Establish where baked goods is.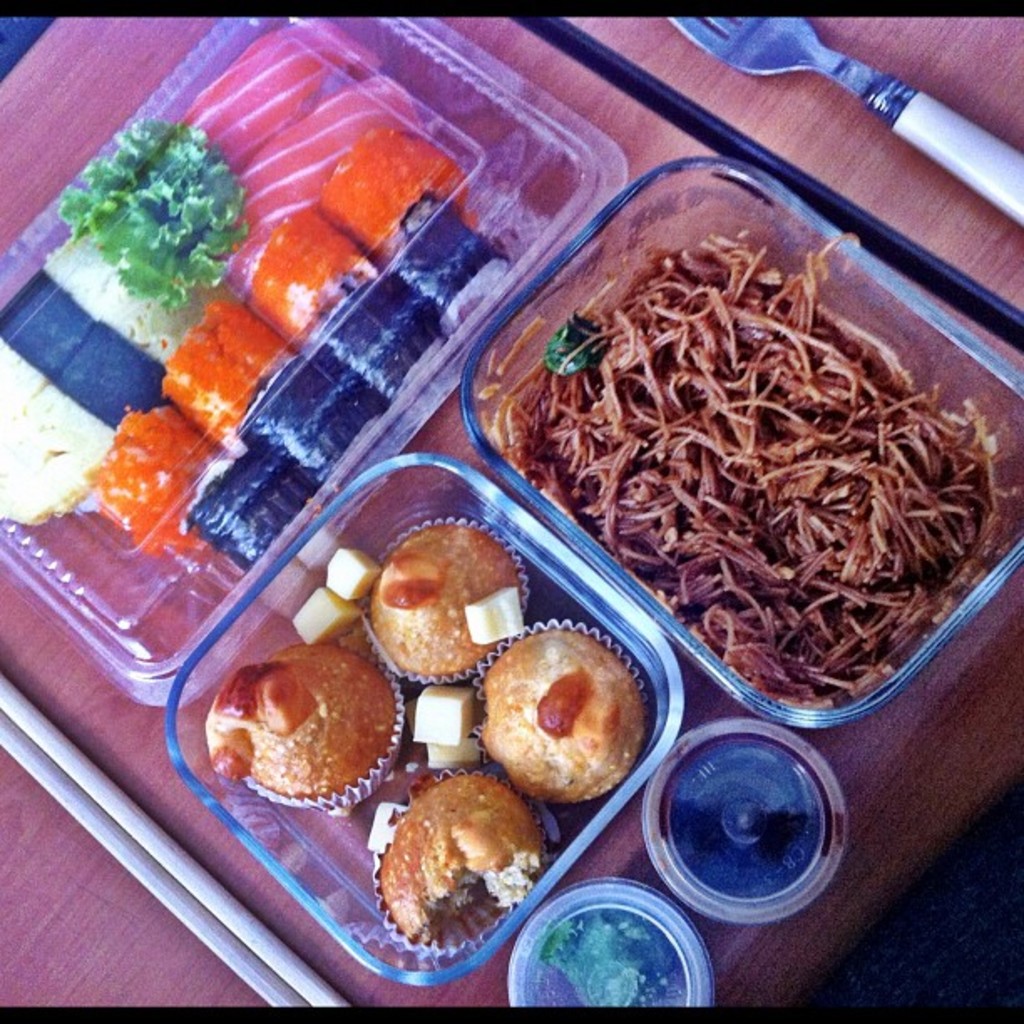
Established at [373, 771, 549, 954].
